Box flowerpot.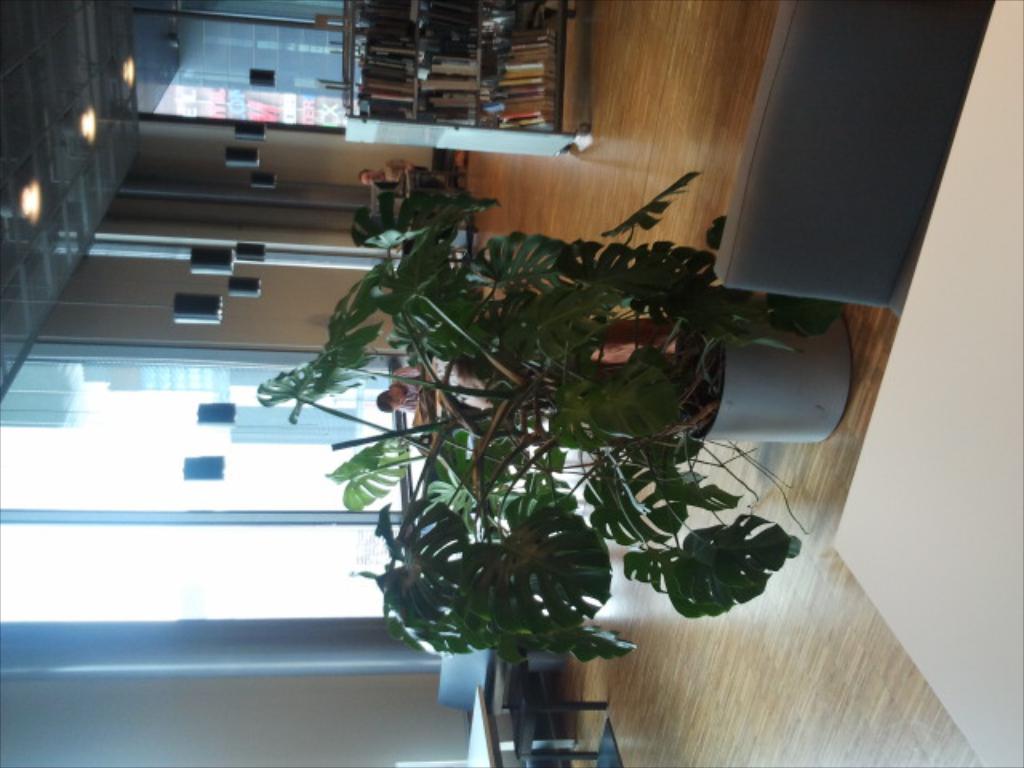
[677,288,851,442].
